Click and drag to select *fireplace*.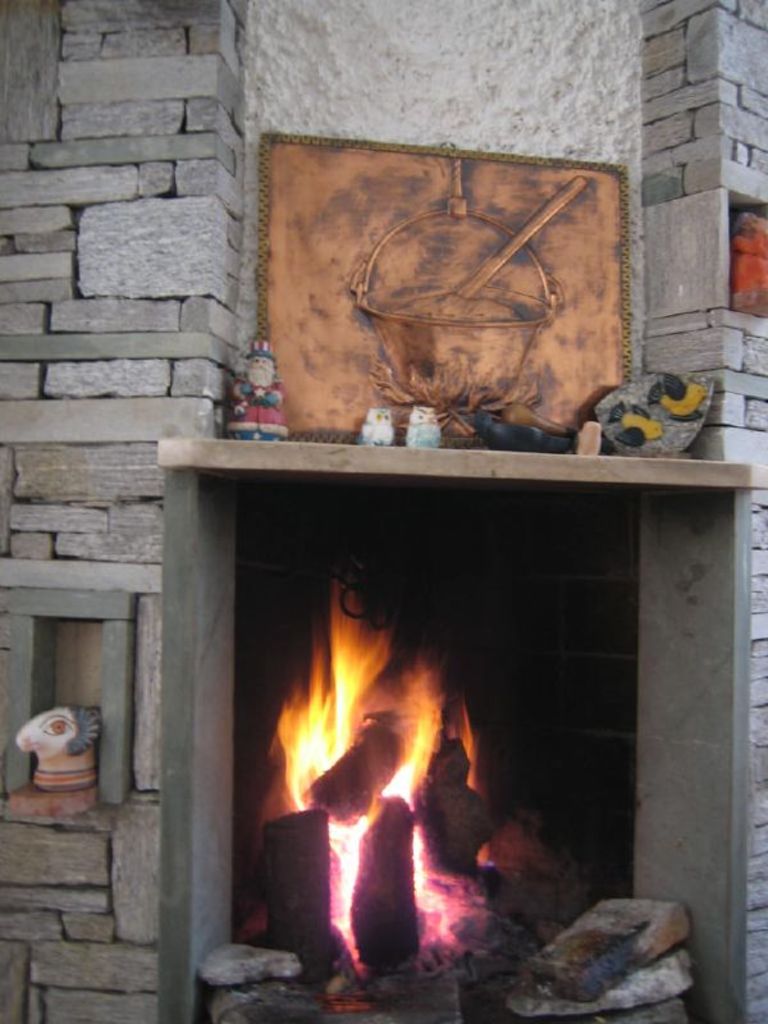
Selection: {"x1": 146, "y1": 433, "x2": 755, "y2": 1023}.
